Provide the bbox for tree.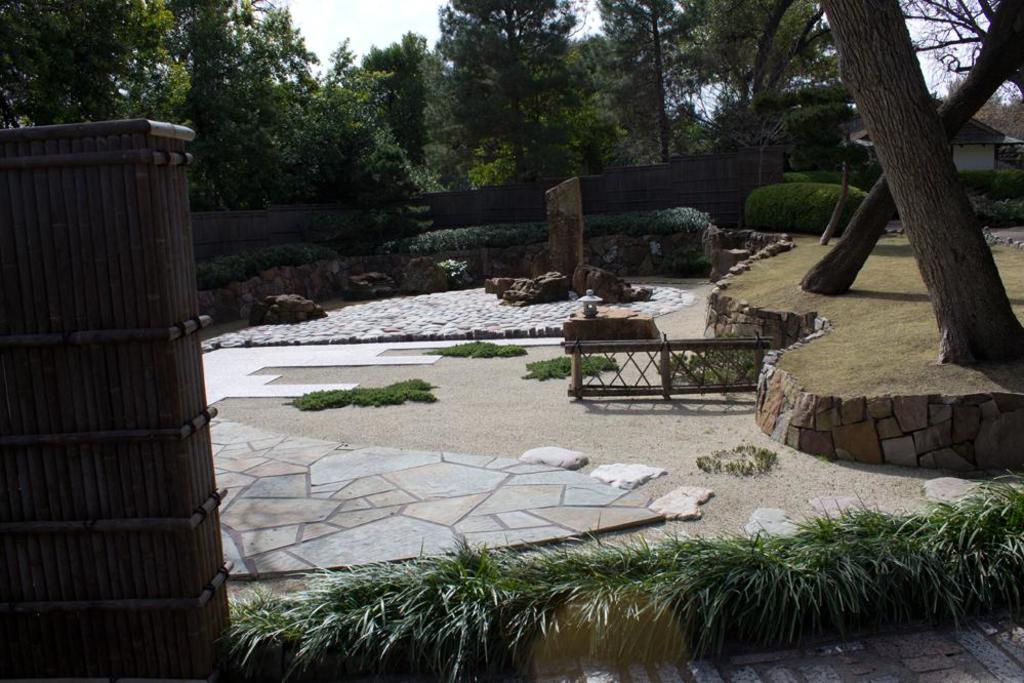
left=421, top=0, right=640, bottom=201.
